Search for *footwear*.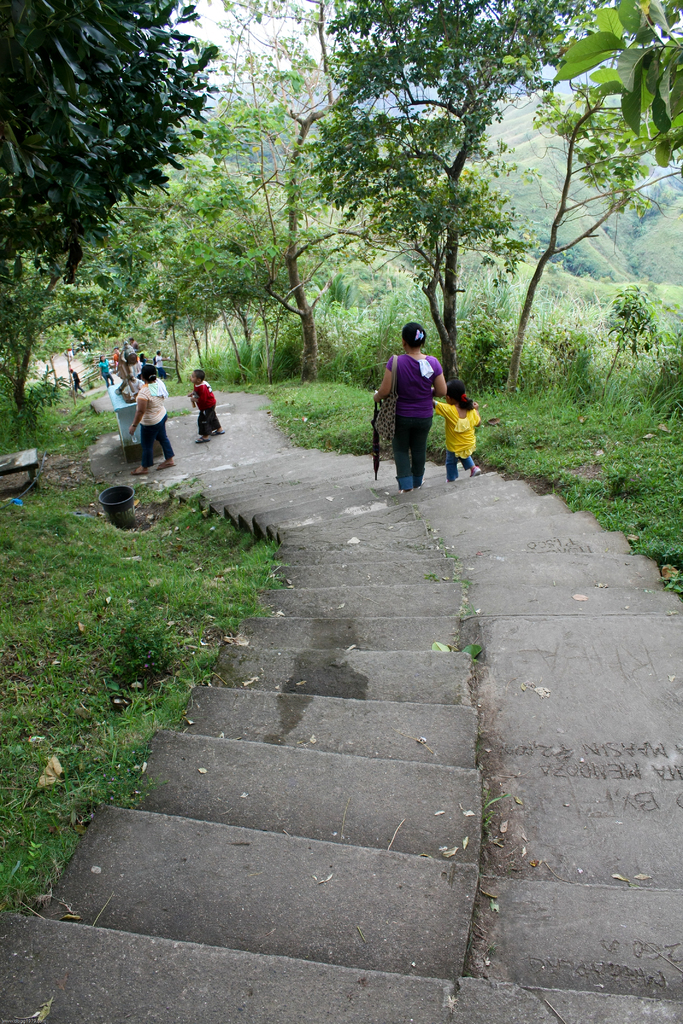
Found at <box>471,463,481,476</box>.
